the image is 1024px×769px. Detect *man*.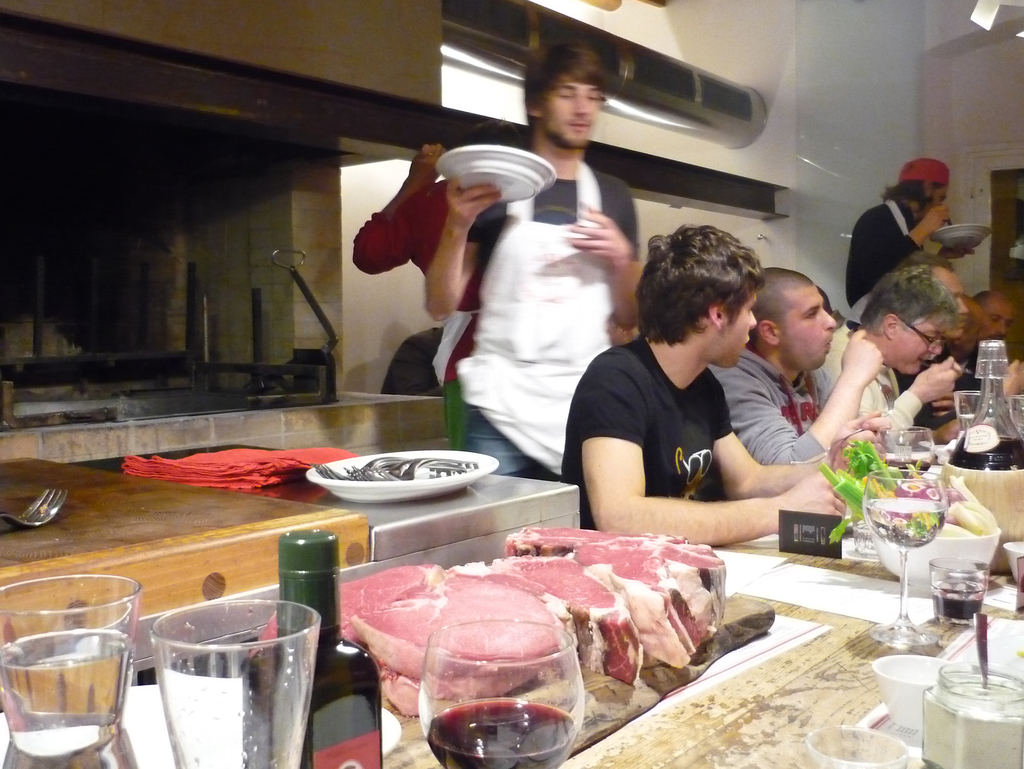
Detection: 959,286,1023,405.
